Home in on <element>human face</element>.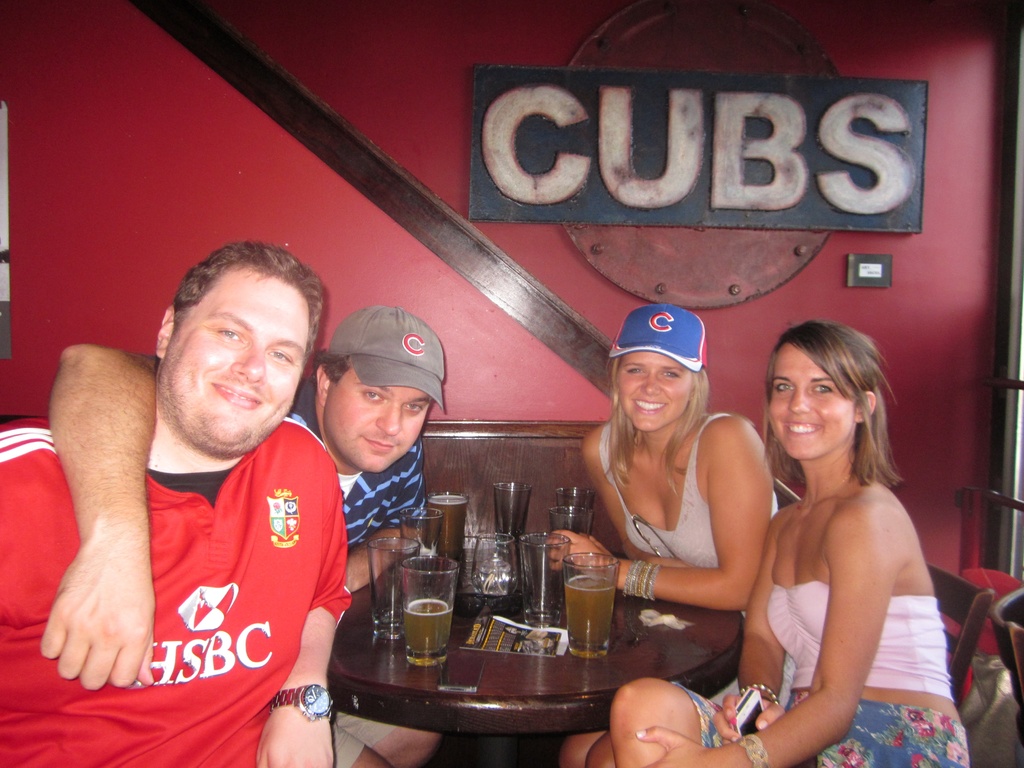
Homed in at locate(332, 387, 420, 470).
